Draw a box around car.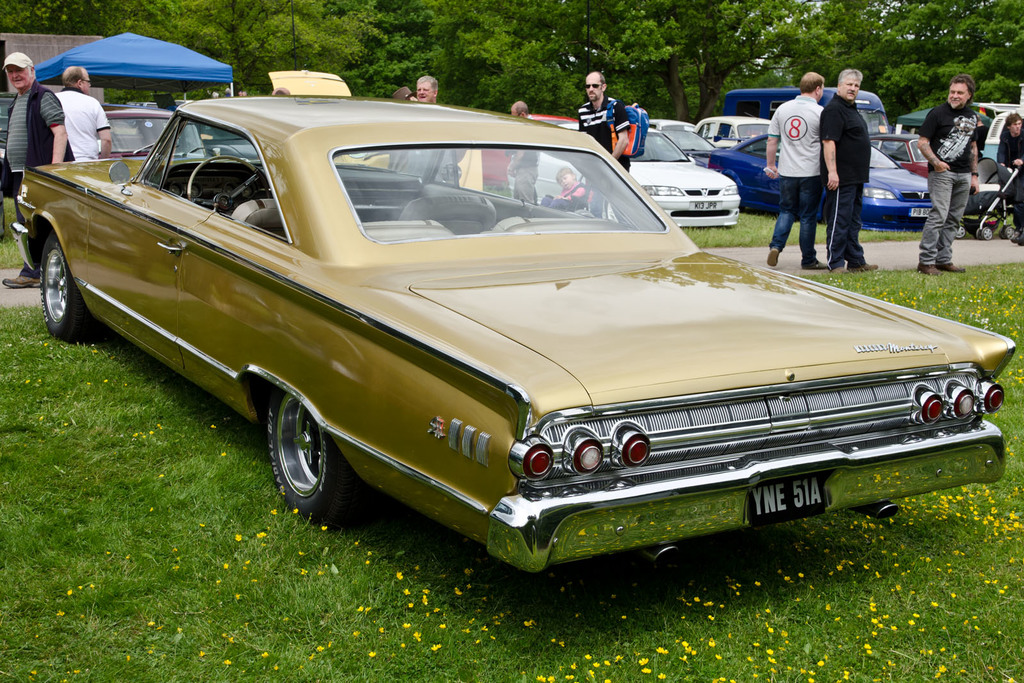
bbox(698, 120, 764, 154).
